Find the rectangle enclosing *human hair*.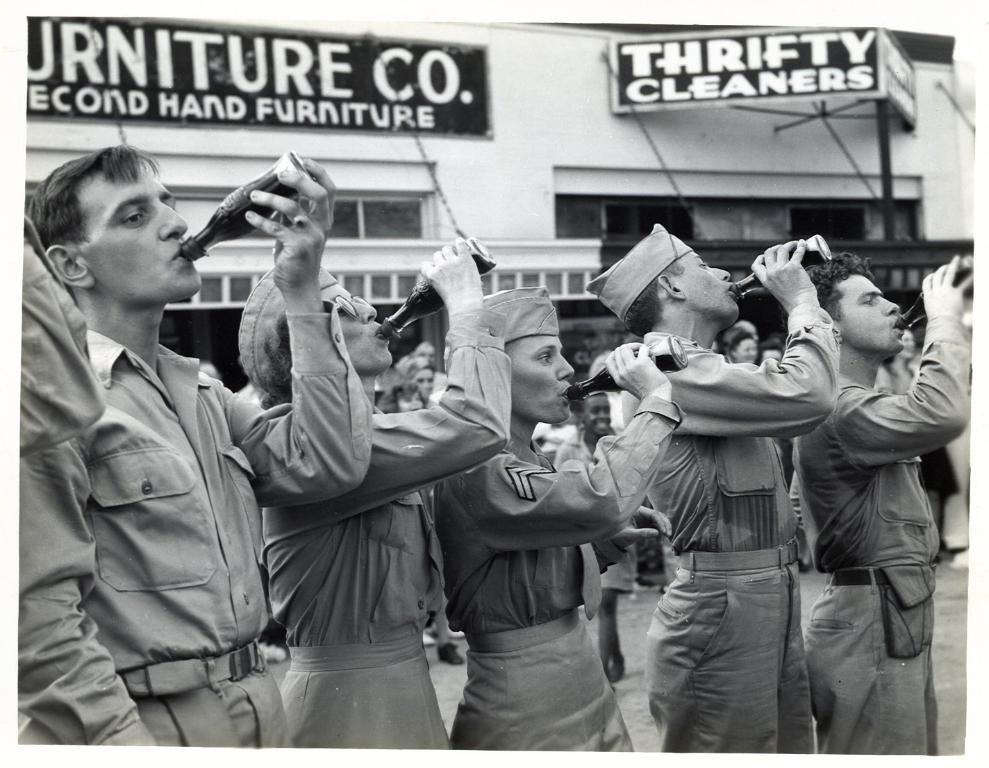
719, 325, 753, 360.
